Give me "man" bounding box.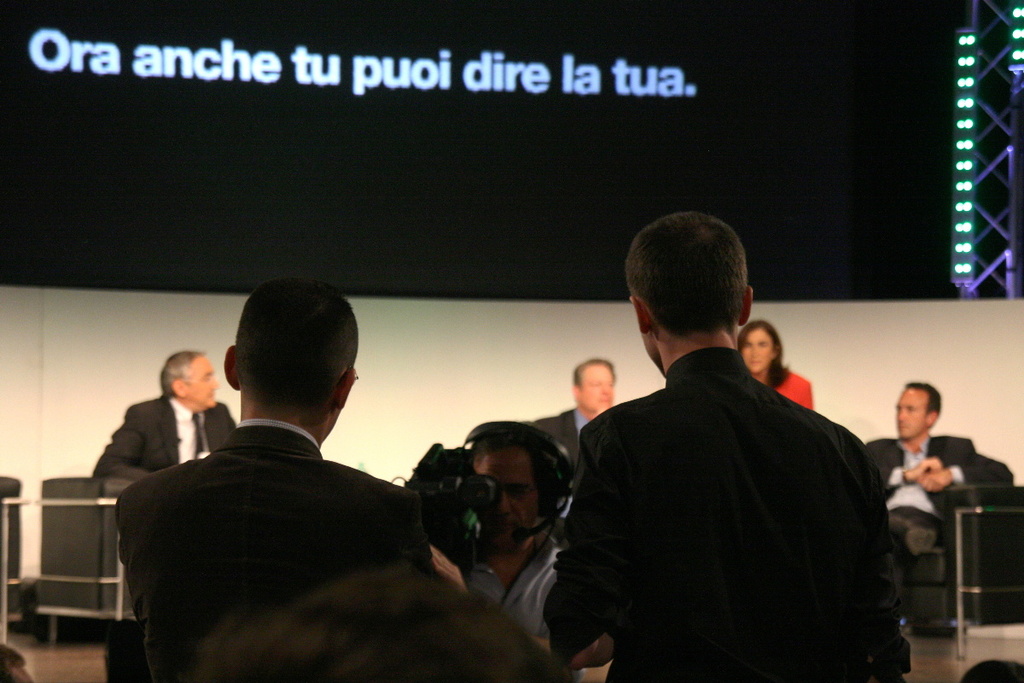
x1=532, y1=361, x2=616, y2=475.
